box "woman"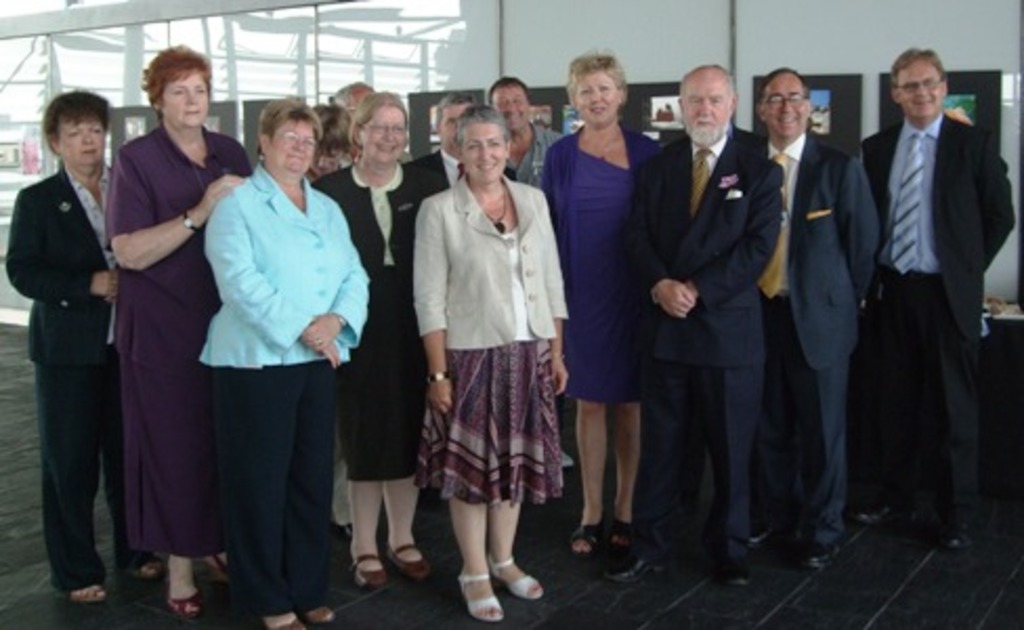
(535, 44, 671, 586)
